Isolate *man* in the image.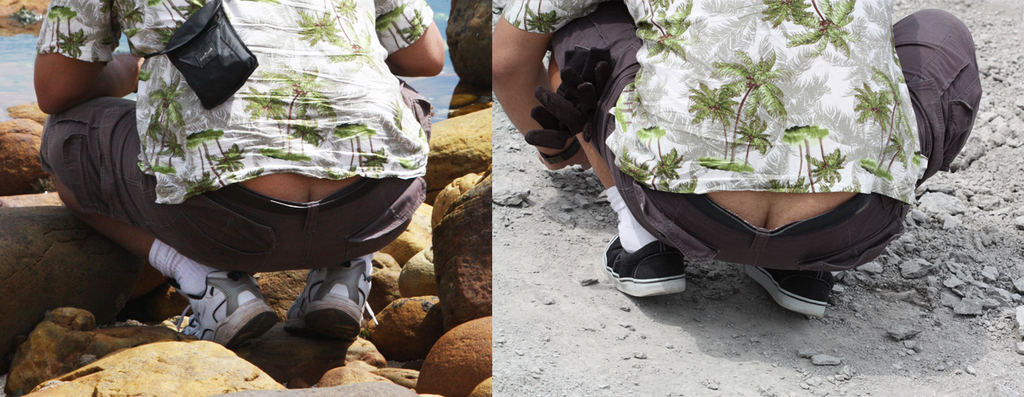
Isolated region: 40:10:452:330.
